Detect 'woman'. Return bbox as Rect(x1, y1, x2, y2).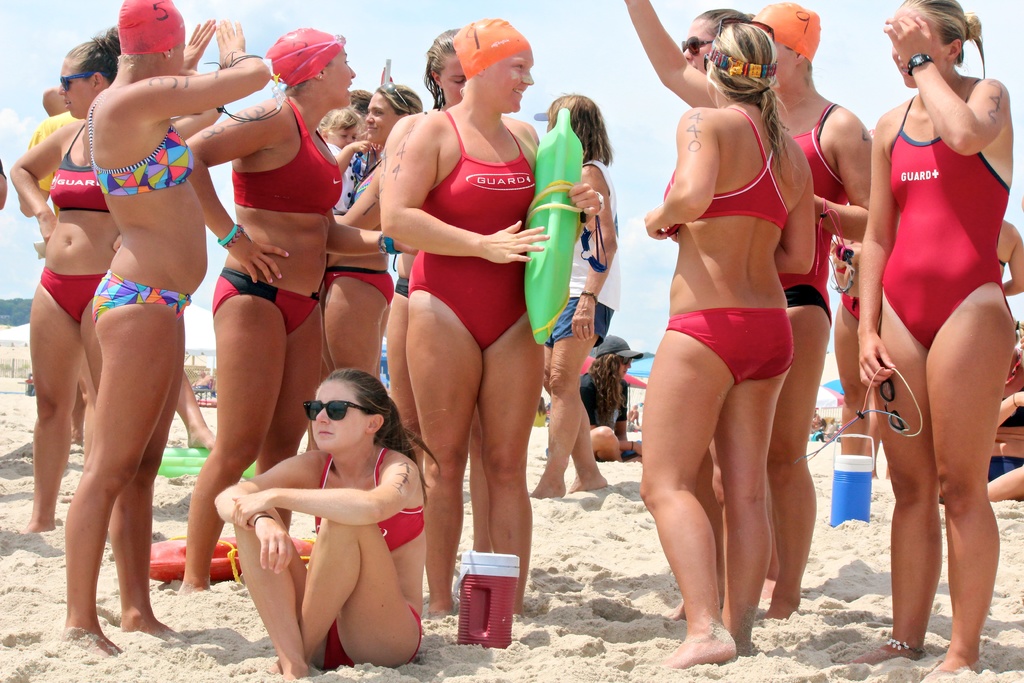
Rect(378, 15, 610, 617).
